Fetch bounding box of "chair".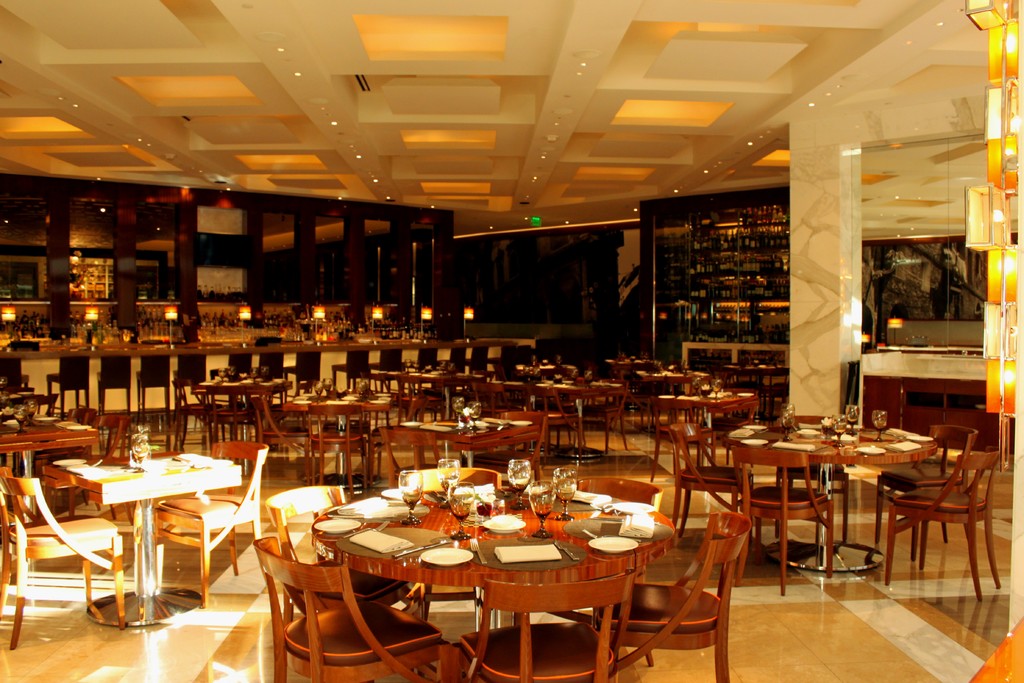
Bbox: bbox=[870, 424, 980, 562].
